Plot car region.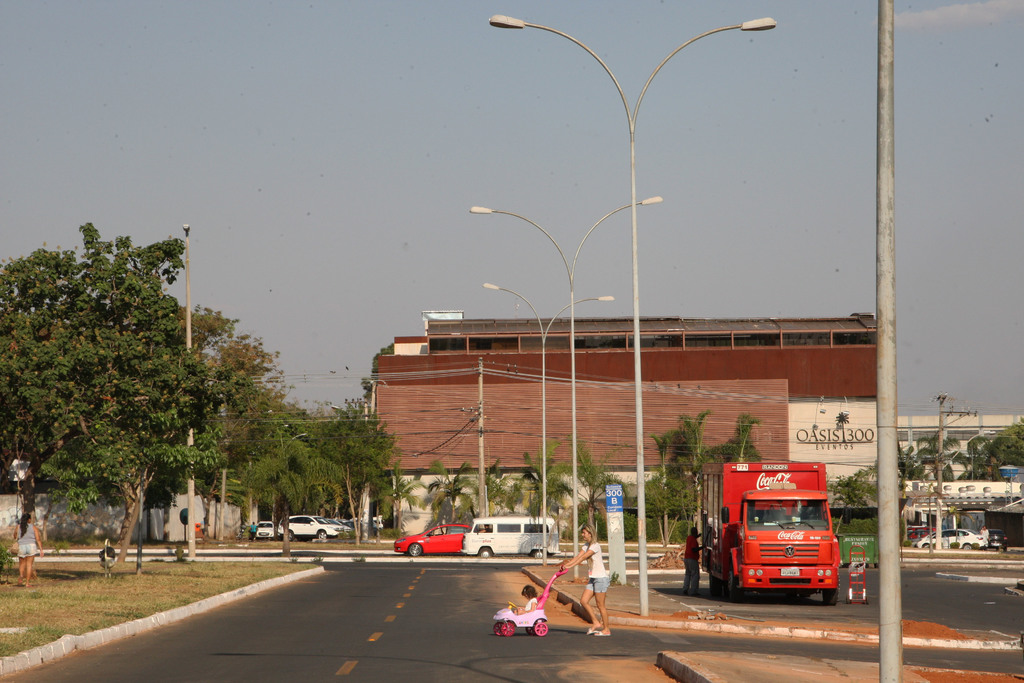
Plotted at (left=394, top=525, right=468, bottom=559).
